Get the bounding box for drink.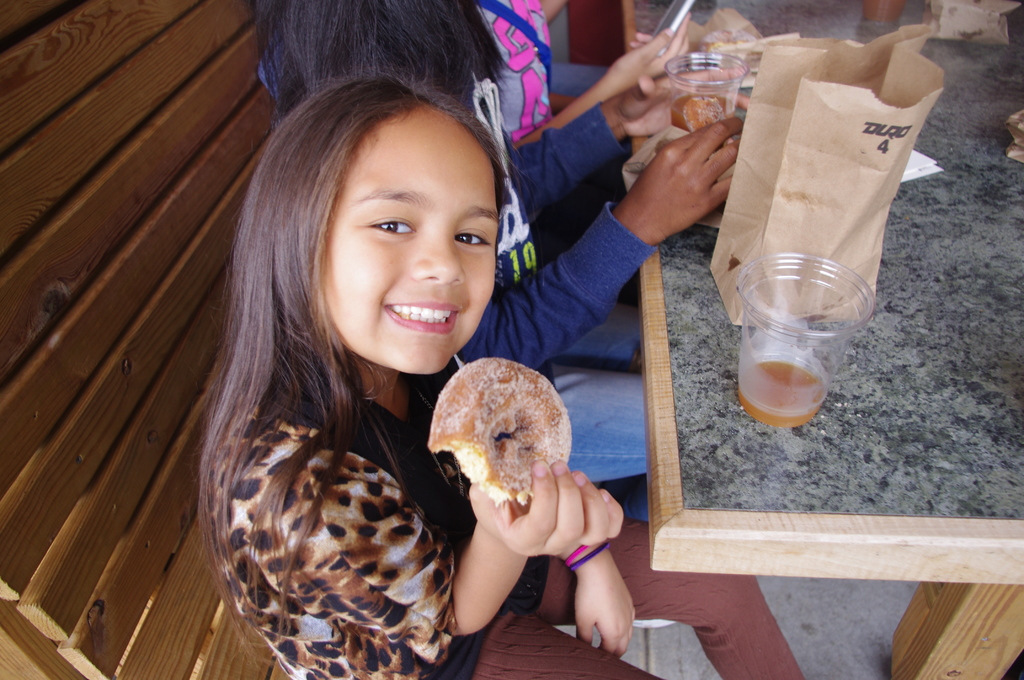
Rect(667, 85, 731, 131).
